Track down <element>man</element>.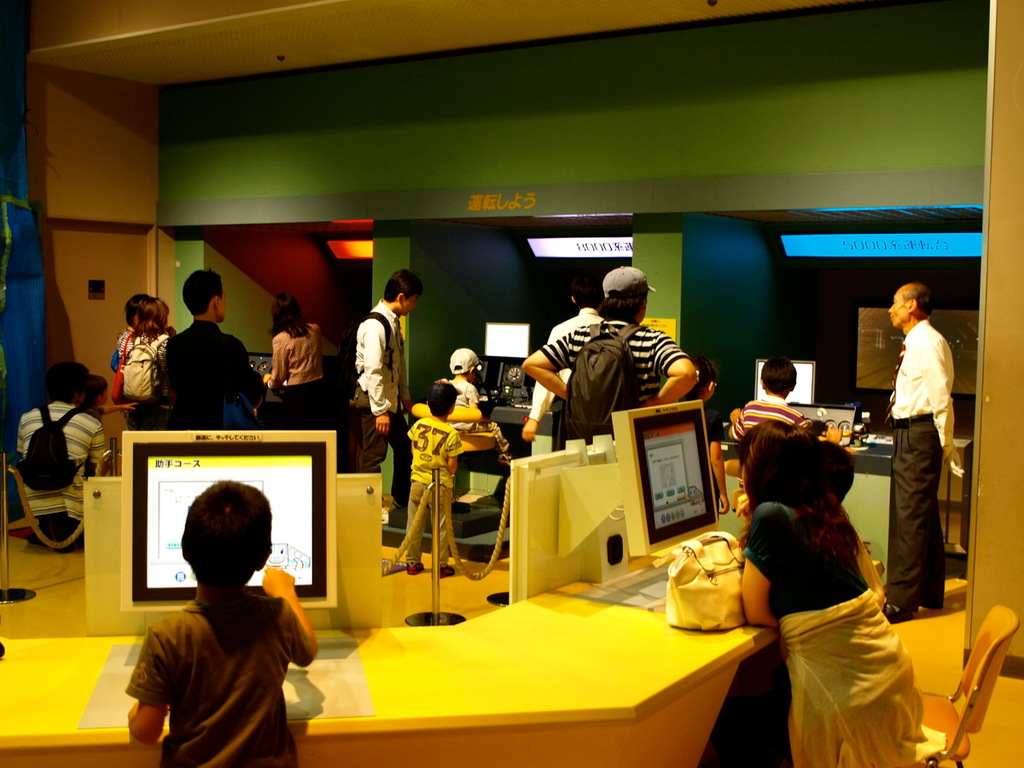
Tracked to 515,262,700,441.
